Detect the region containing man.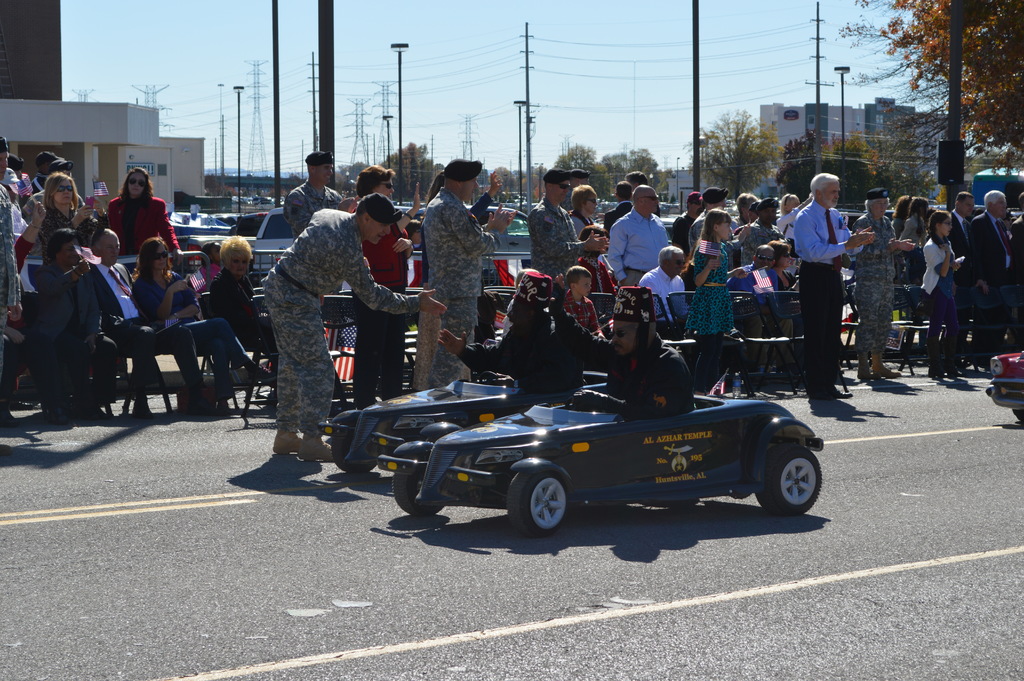
[93,225,222,416].
